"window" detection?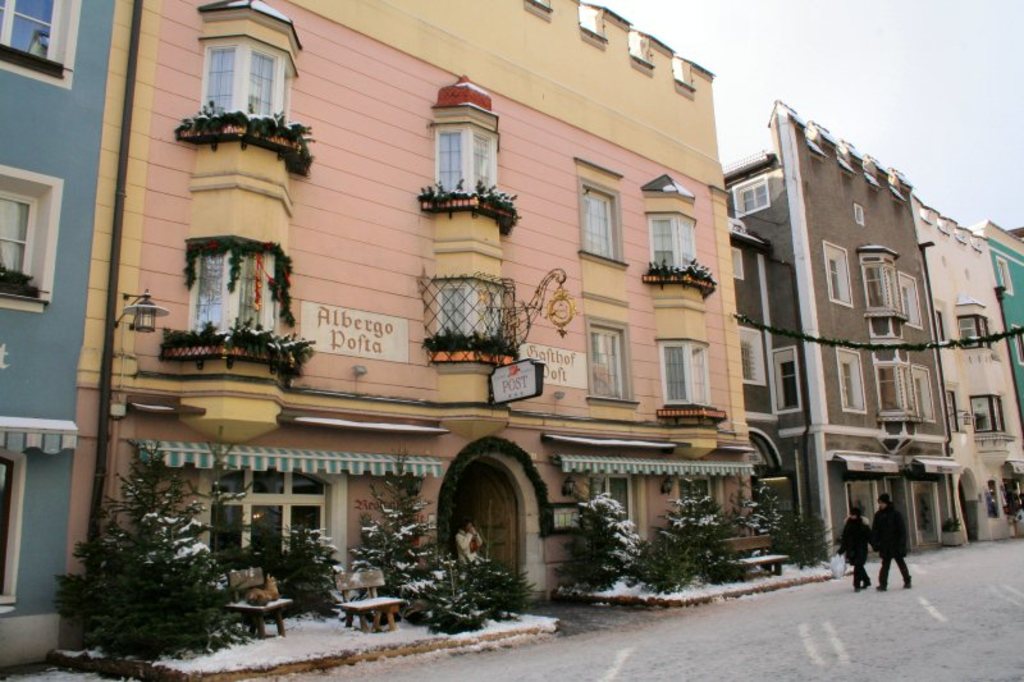
x1=201, y1=36, x2=292, y2=134
